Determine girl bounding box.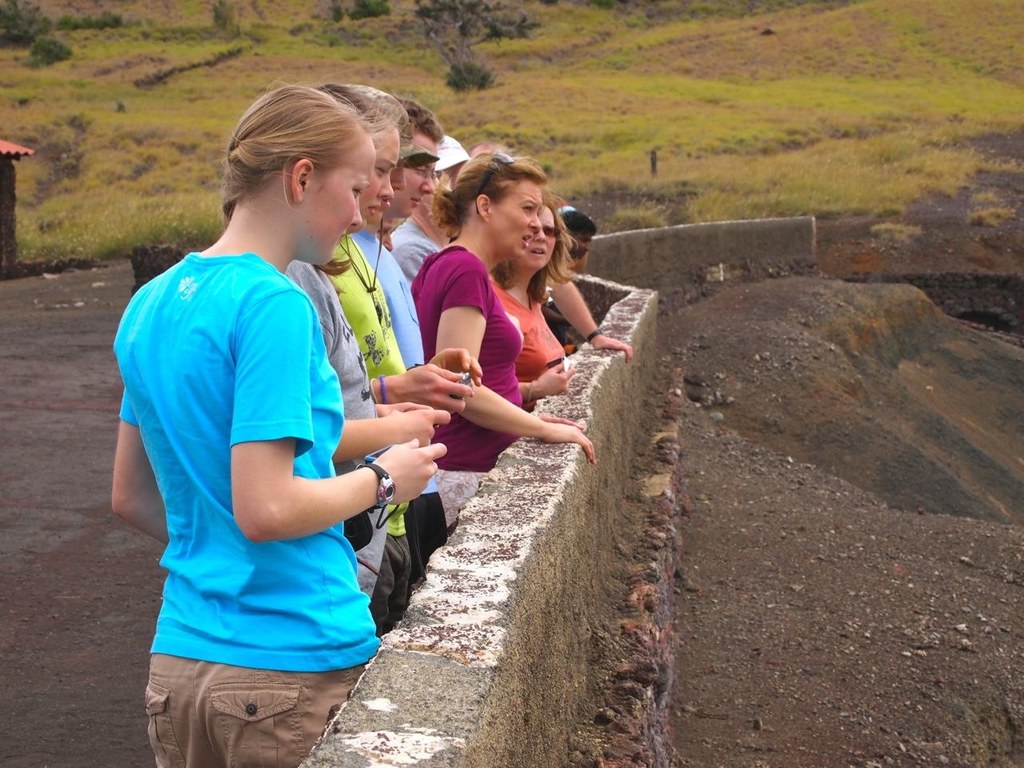
Determined: Rect(330, 78, 463, 636).
